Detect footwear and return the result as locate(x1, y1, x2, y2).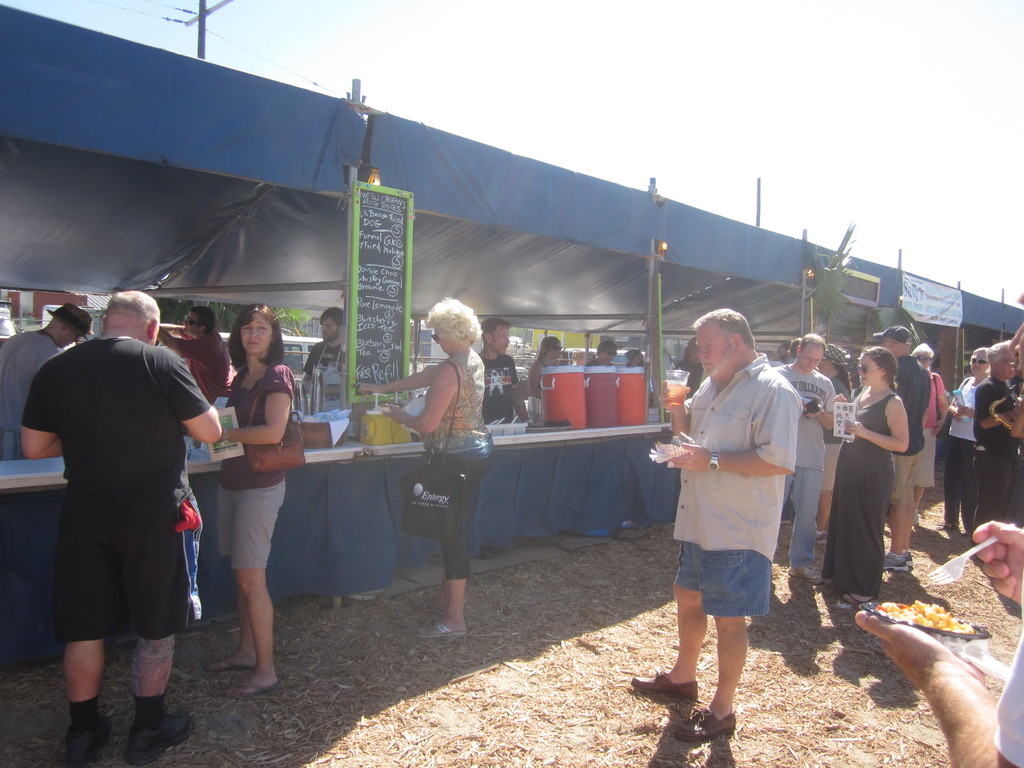
locate(819, 531, 828, 545).
